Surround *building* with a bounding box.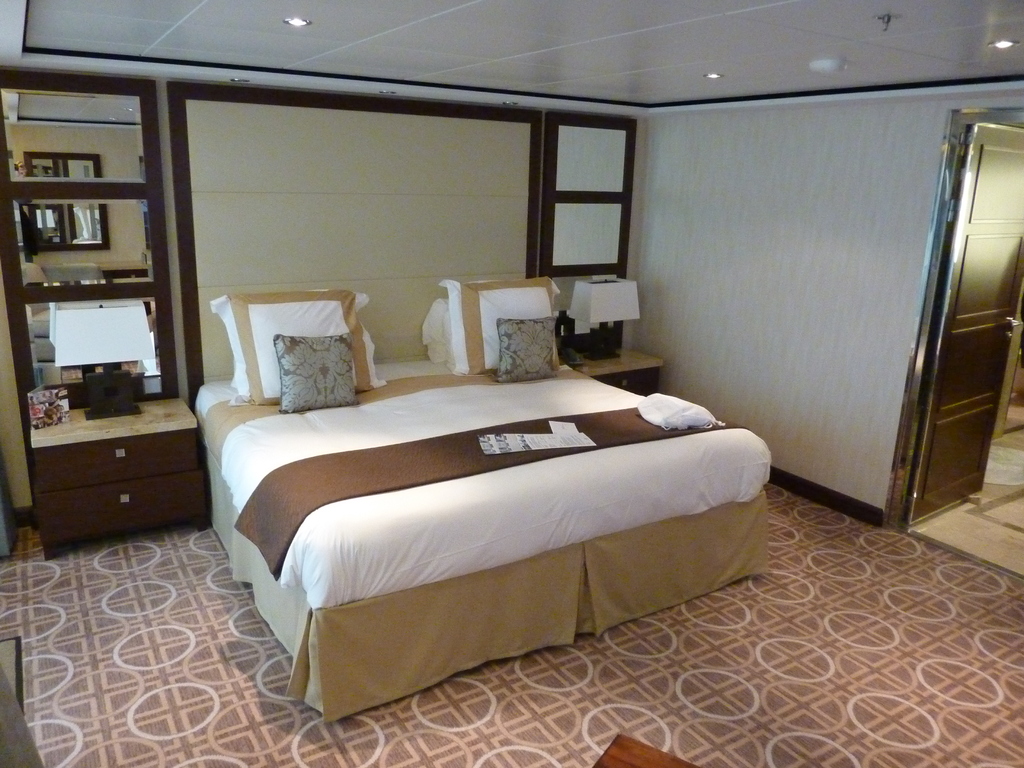
x1=0 y1=0 x2=1023 y2=767.
